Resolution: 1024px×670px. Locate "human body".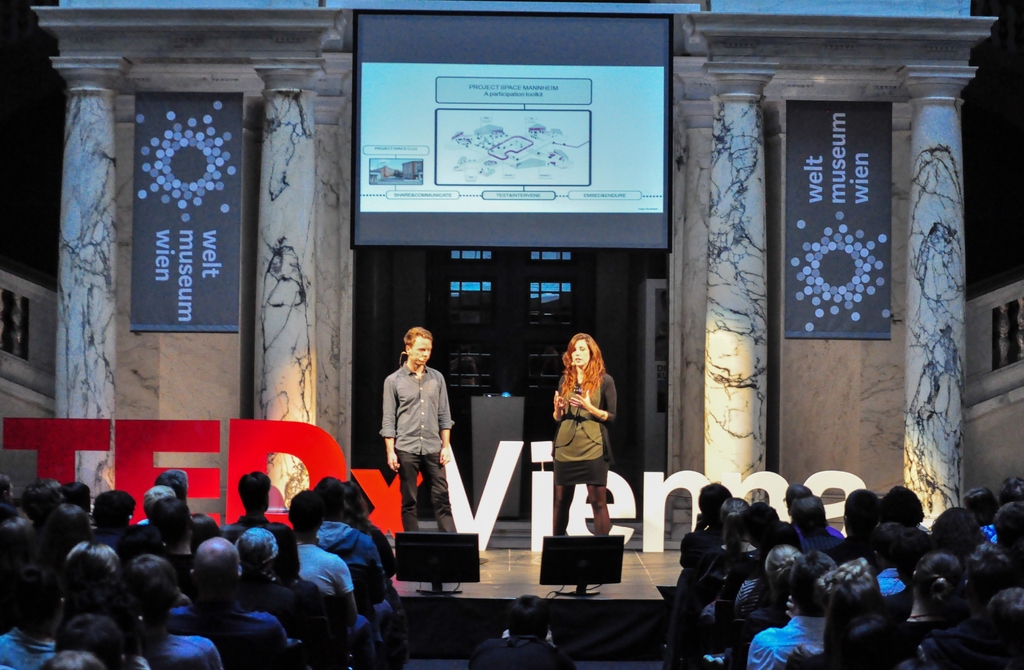
rect(849, 546, 947, 669).
